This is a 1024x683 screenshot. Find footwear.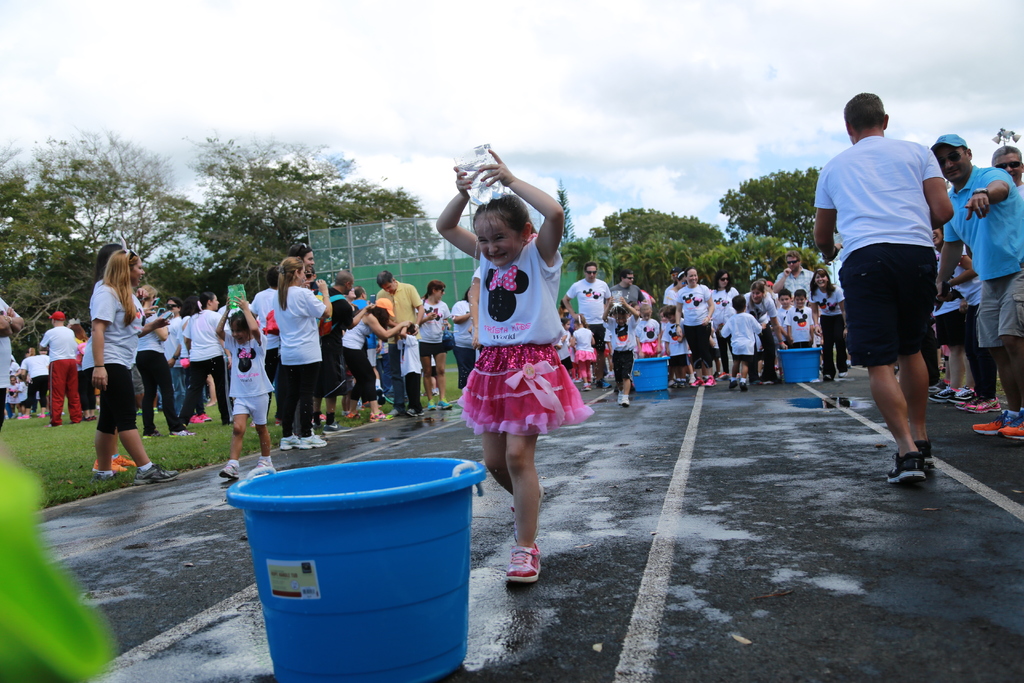
Bounding box: 930 386 954 404.
